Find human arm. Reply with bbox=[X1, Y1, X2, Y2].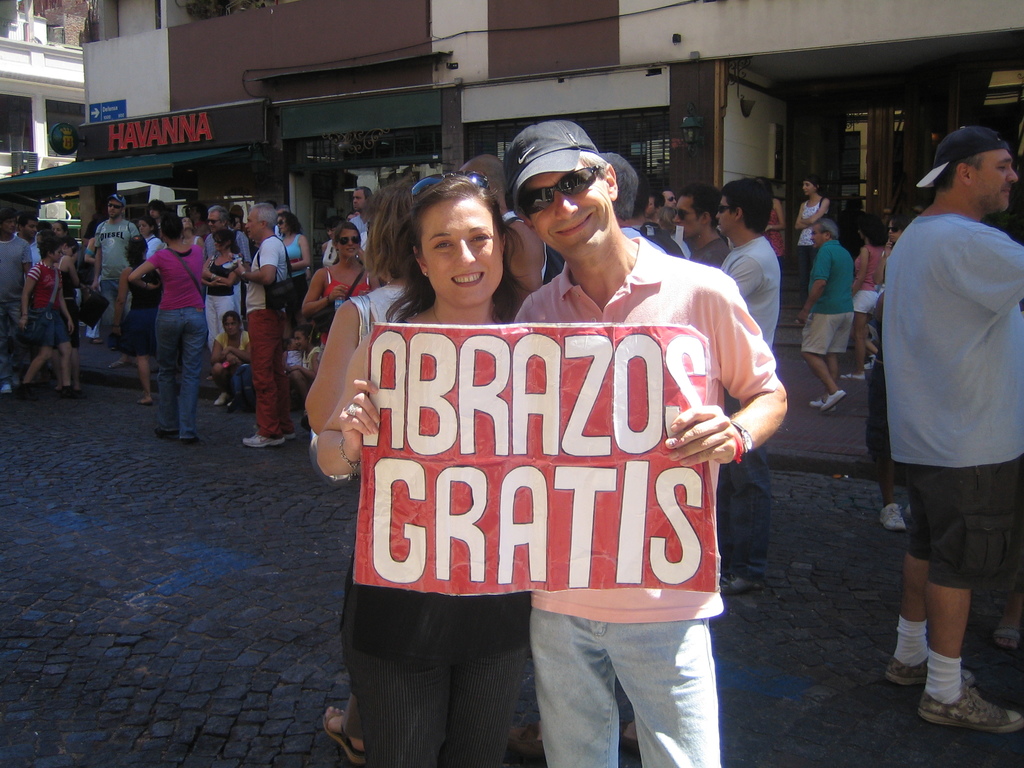
bbox=[88, 234, 102, 295].
